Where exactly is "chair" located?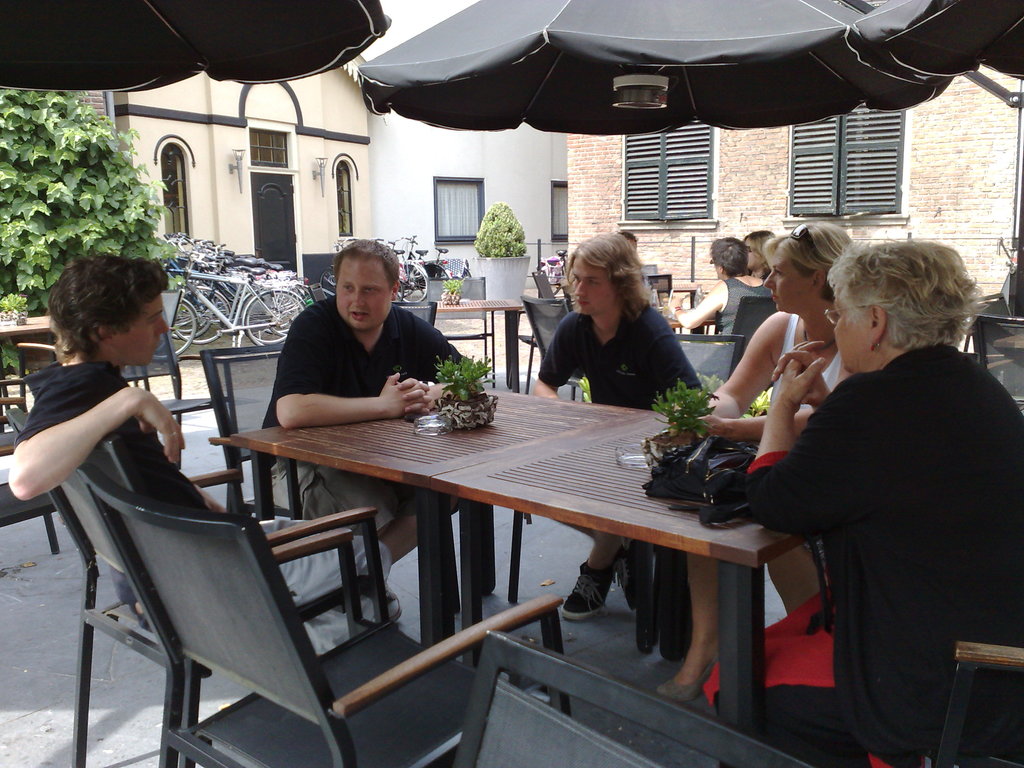
Its bounding box is 974/316/1023/412.
